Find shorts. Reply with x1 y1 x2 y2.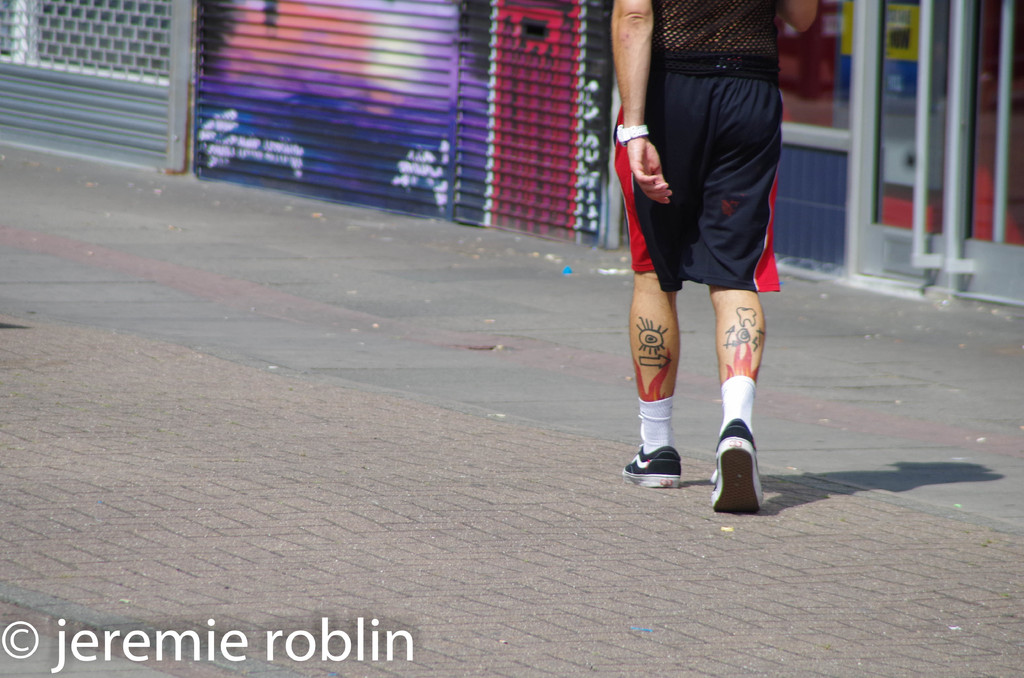
602 89 794 350.
